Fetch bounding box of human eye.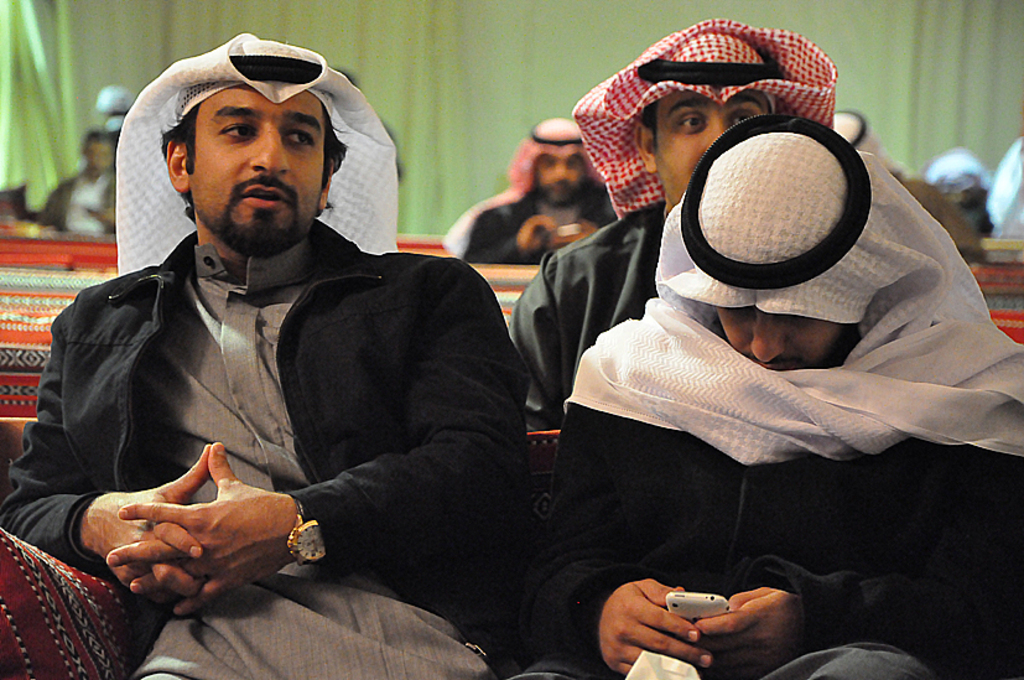
Bbox: <box>215,113,266,147</box>.
